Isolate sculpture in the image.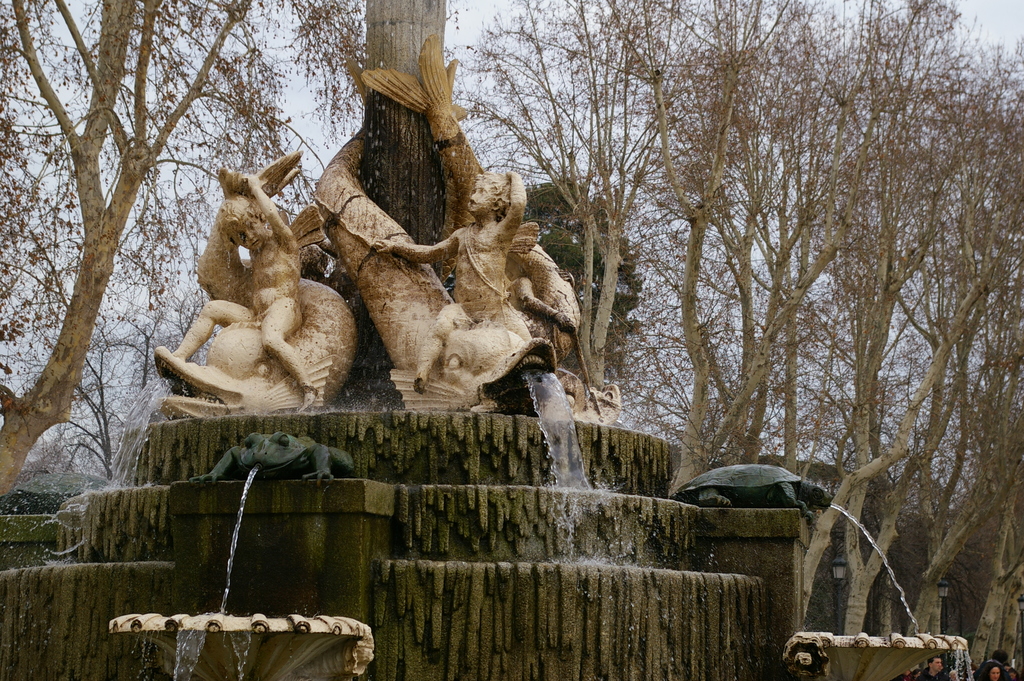
Isolated region: BBox(783, 627, 975, 680).
